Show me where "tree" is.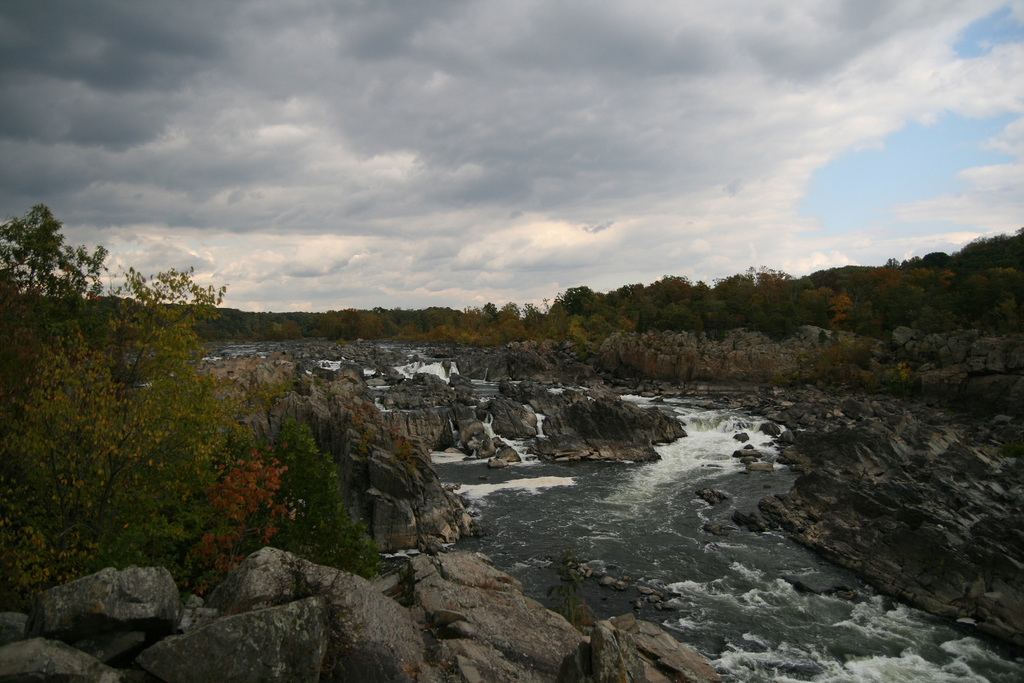
"tree" is at 0 202 298 629.
